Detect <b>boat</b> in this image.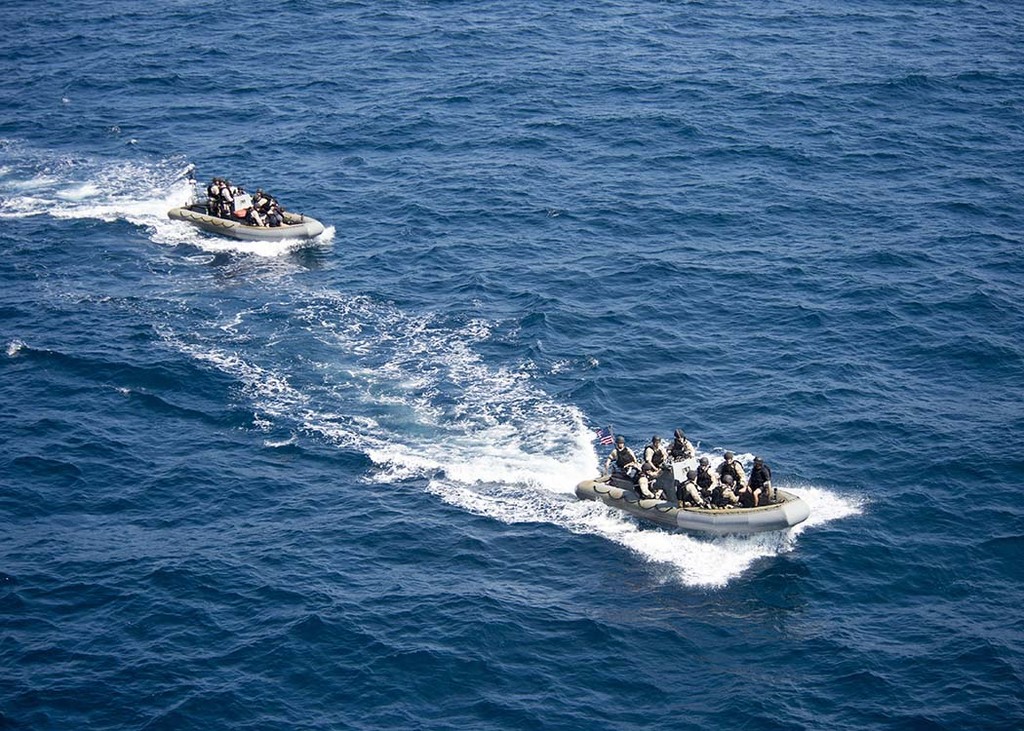
Detection: 171/175/323/250.
